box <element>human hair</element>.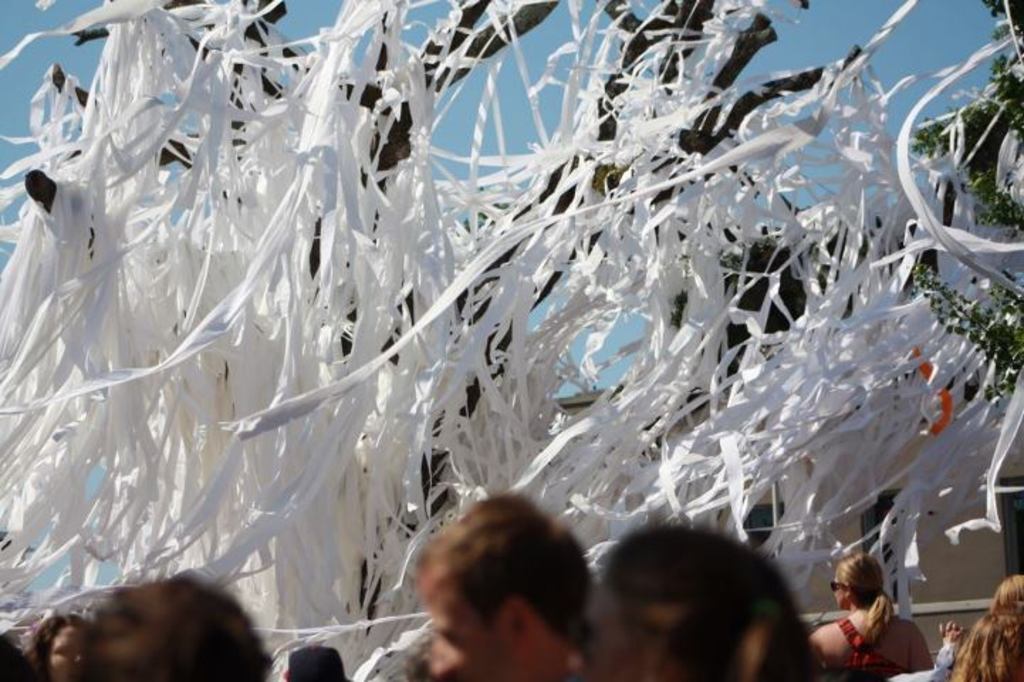
[left=834, top=546, right=898, bottom=644].
